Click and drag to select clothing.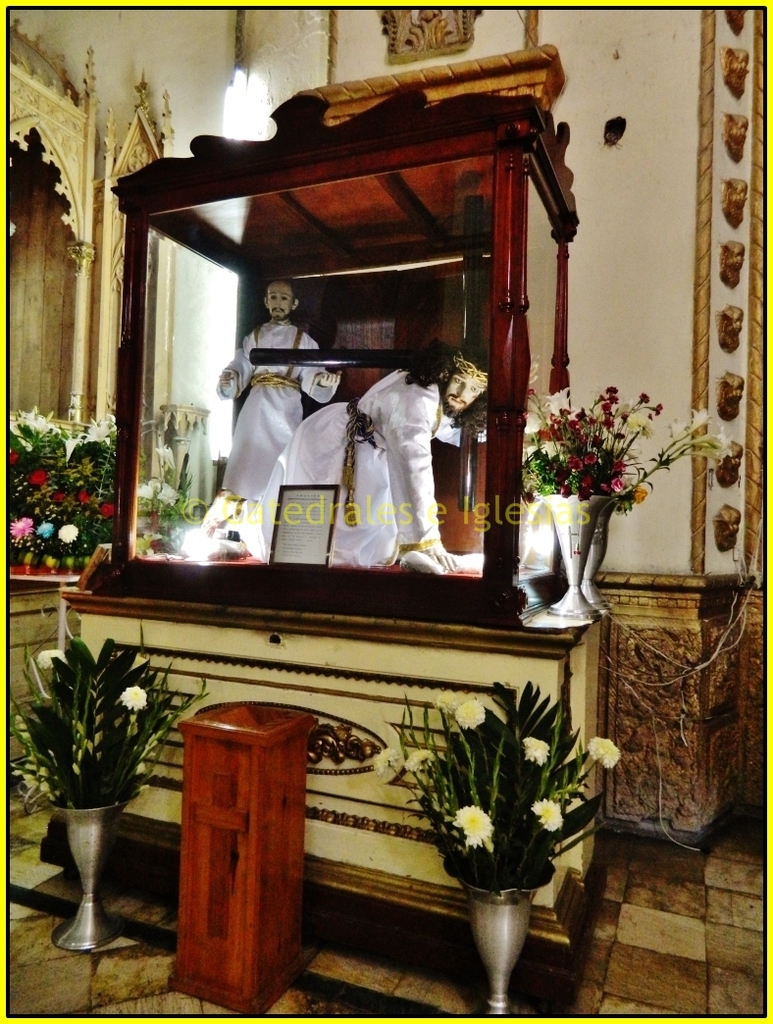
Selection: 277:352:454:572.
